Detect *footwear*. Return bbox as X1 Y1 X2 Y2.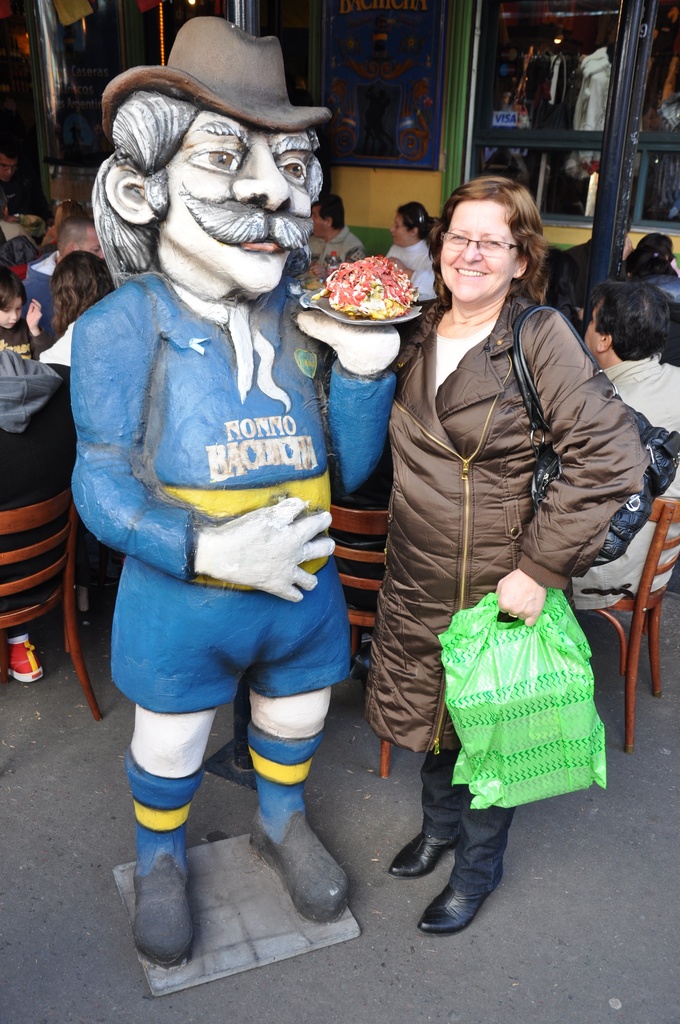
423 868 504 934.
